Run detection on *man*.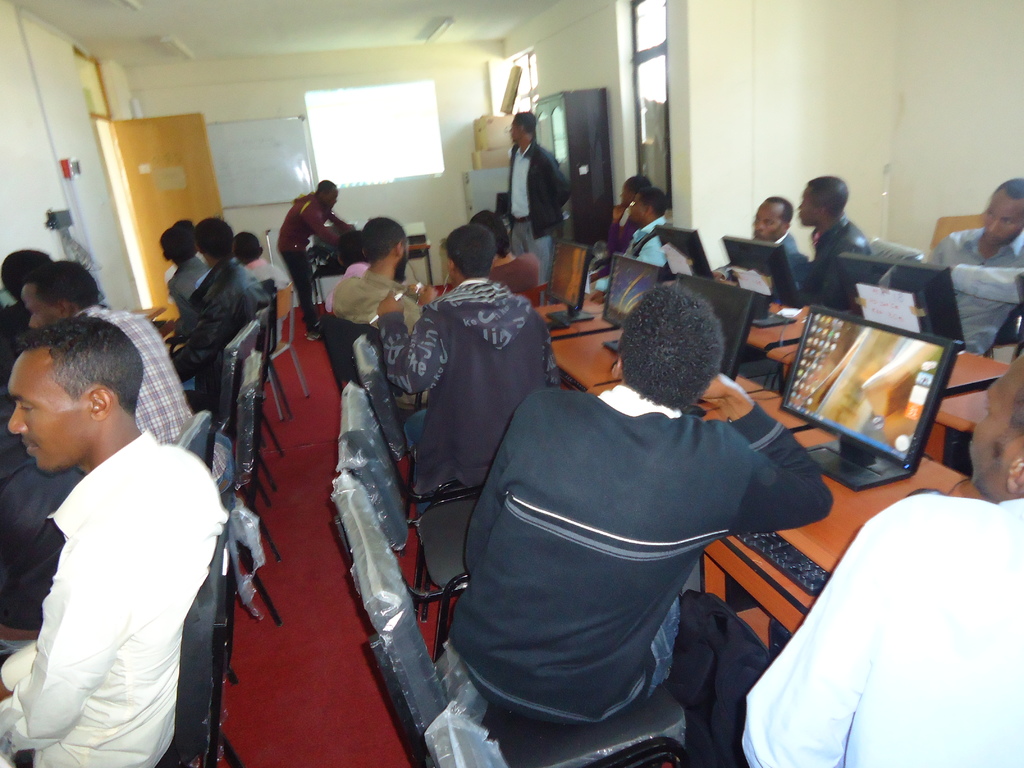
Result: <region>15, 260, 194, 447</region>.
